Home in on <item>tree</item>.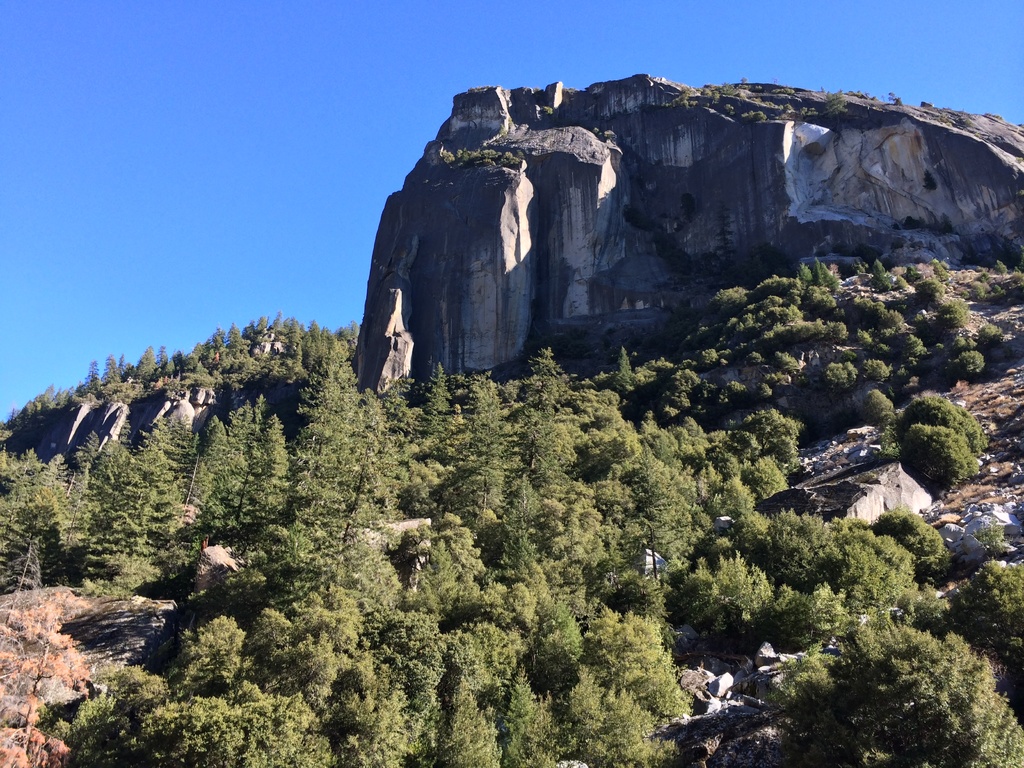
Homed in at 816:357:852:387.
